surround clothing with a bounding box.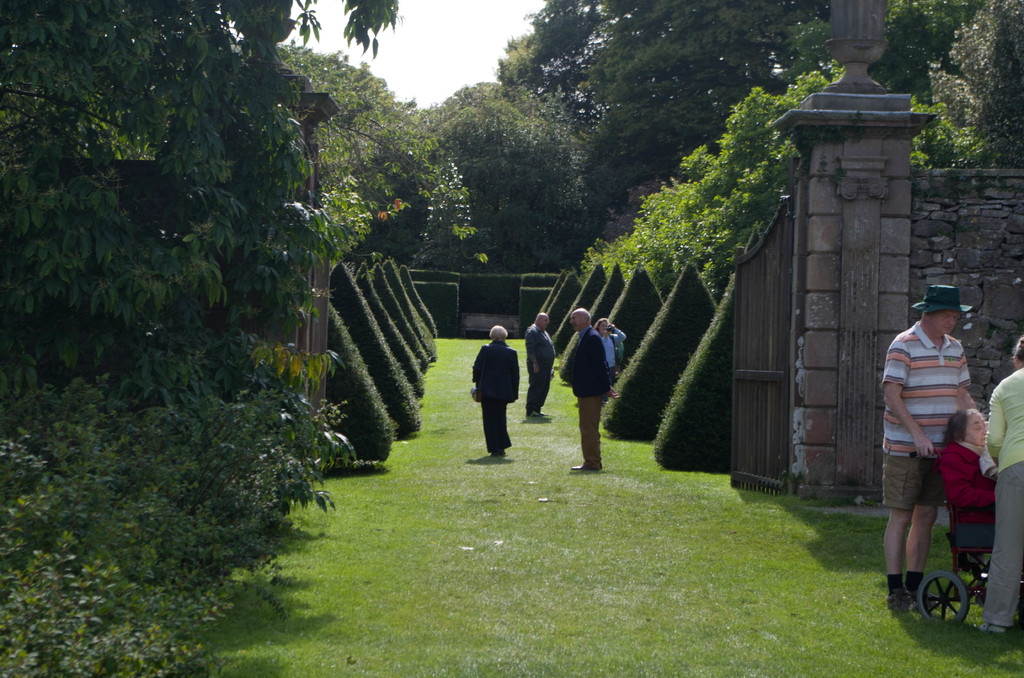
(left=593, top=332, right=626, bottom=384).
